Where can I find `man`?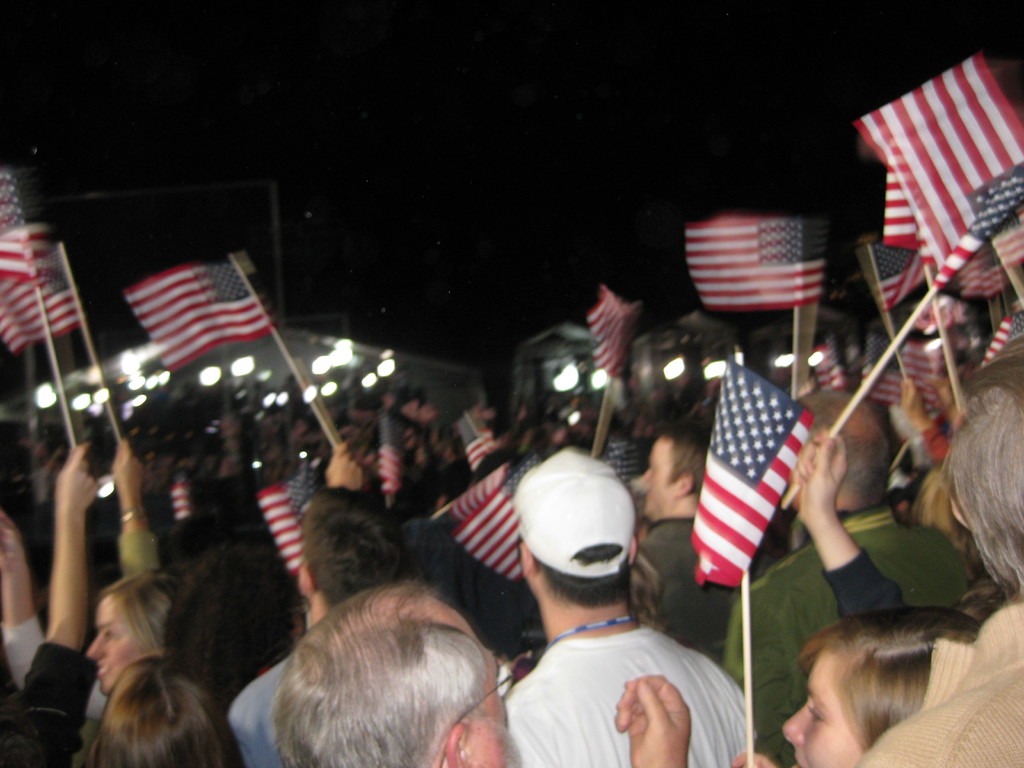
You can find it at [627,426,731,662].
